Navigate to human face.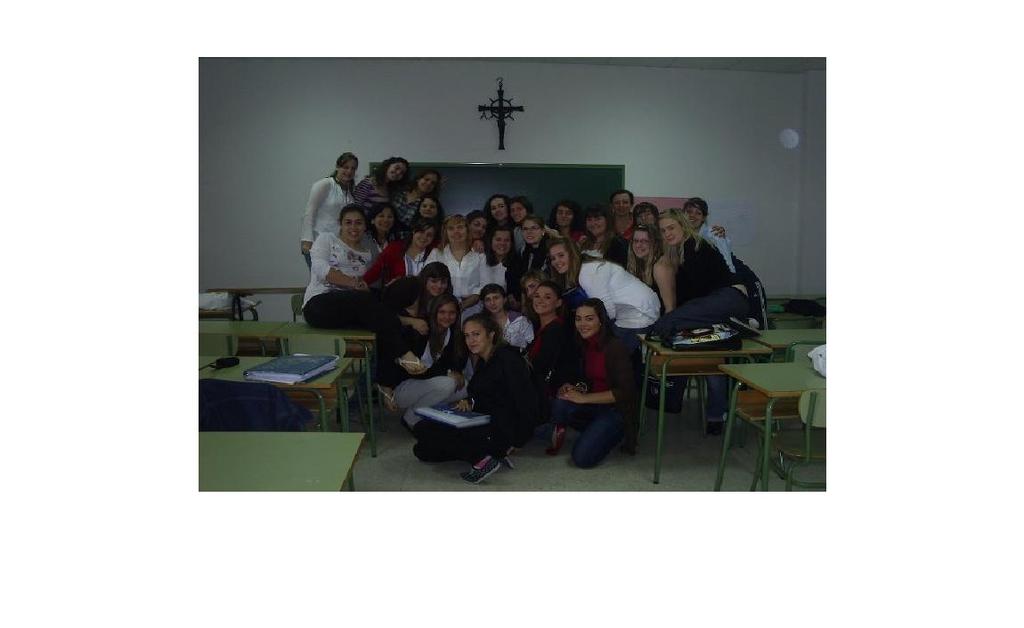
Navigation target: bbox=(378, 208, 397, 232).
